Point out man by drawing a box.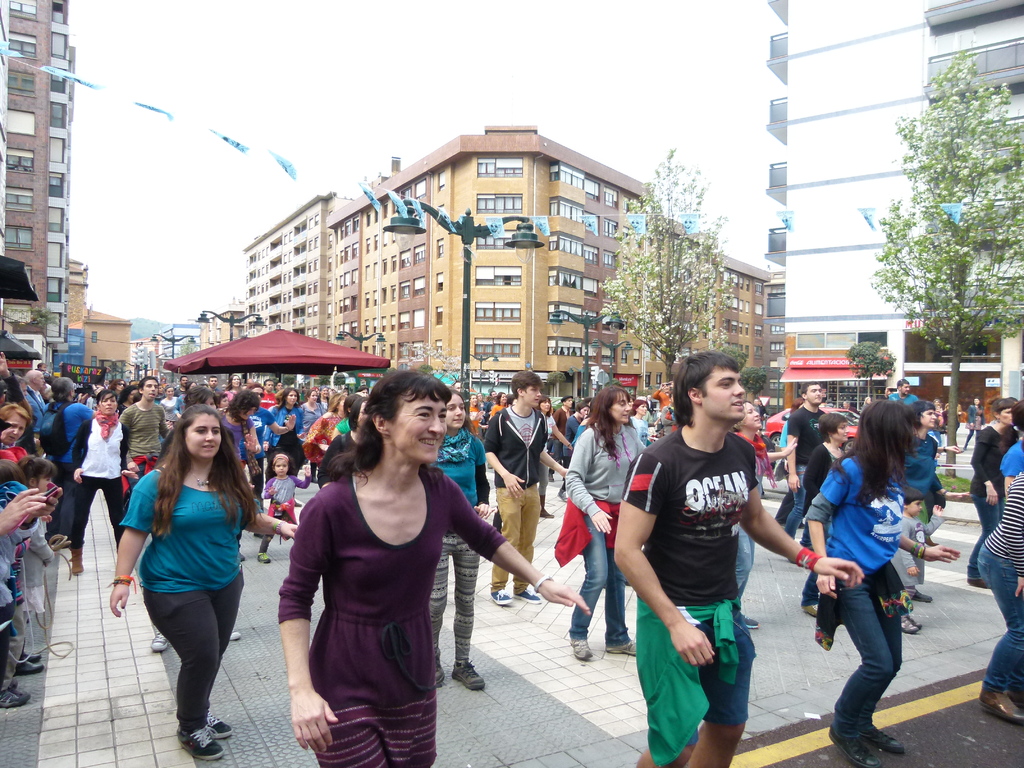
<region>174, 376, 189, 397</region>.
